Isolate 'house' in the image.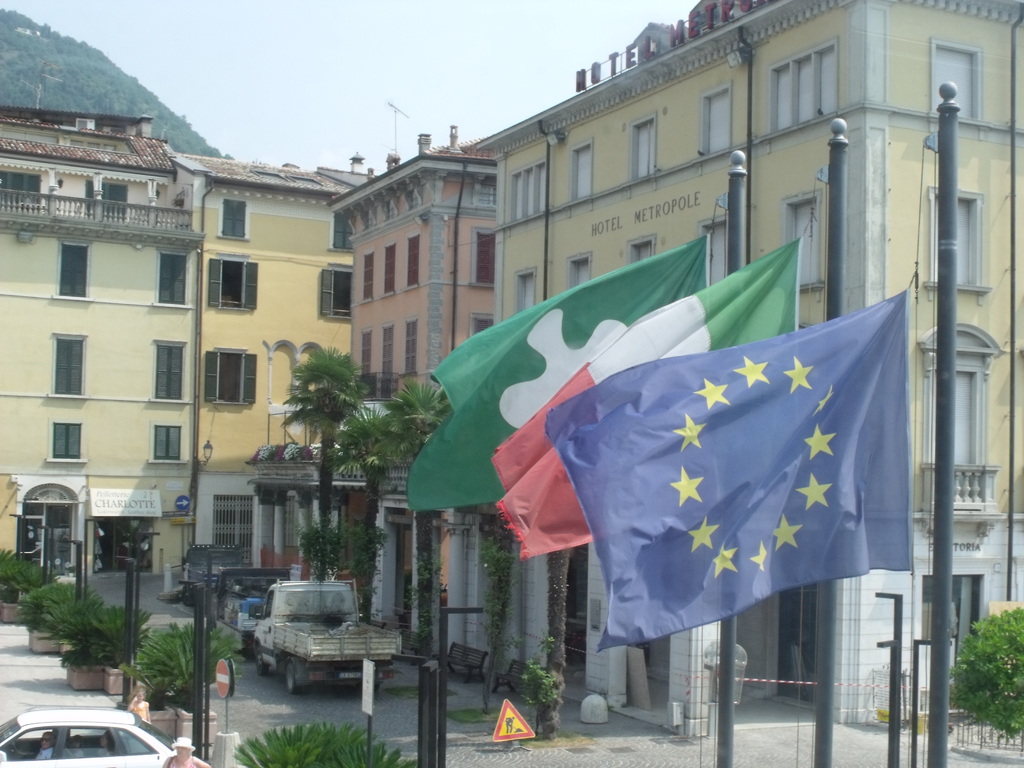
Isolated region: left=0, top=104, right=196, bottom=594.
